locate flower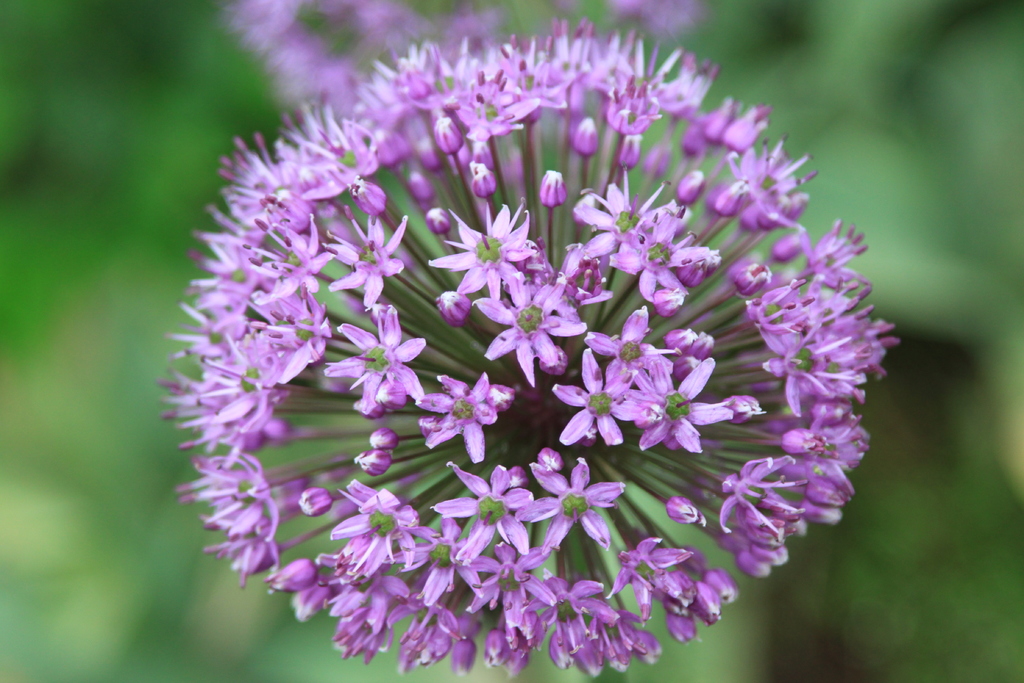
{"x1": 224, "y1": 0, "x2": 695, "y2": 105}
